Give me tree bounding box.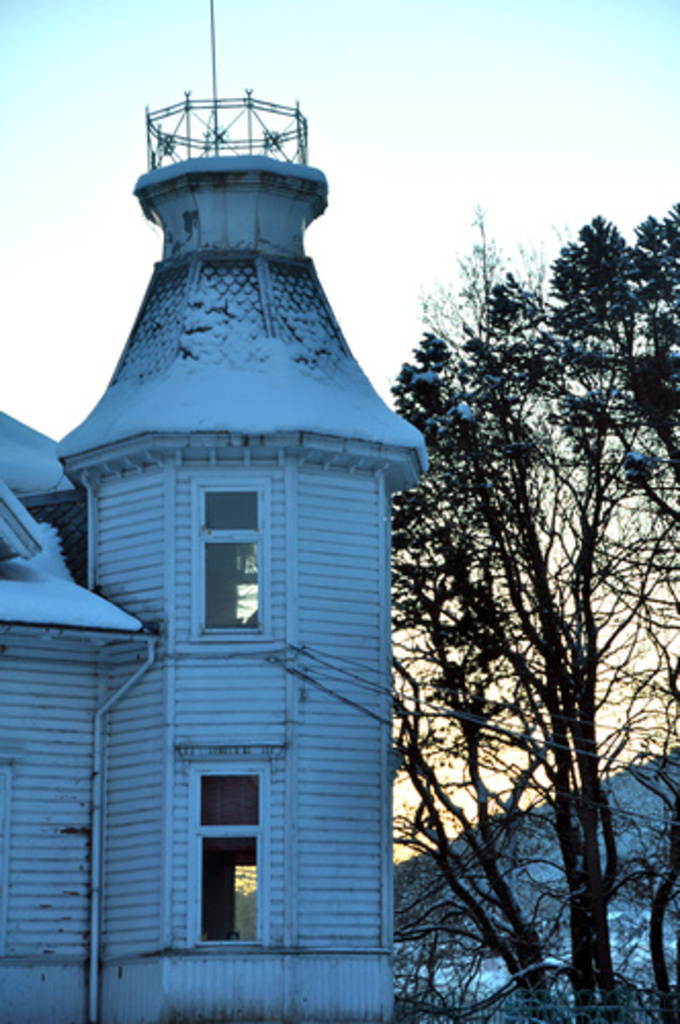
locate(350, 131, 660, 993).
